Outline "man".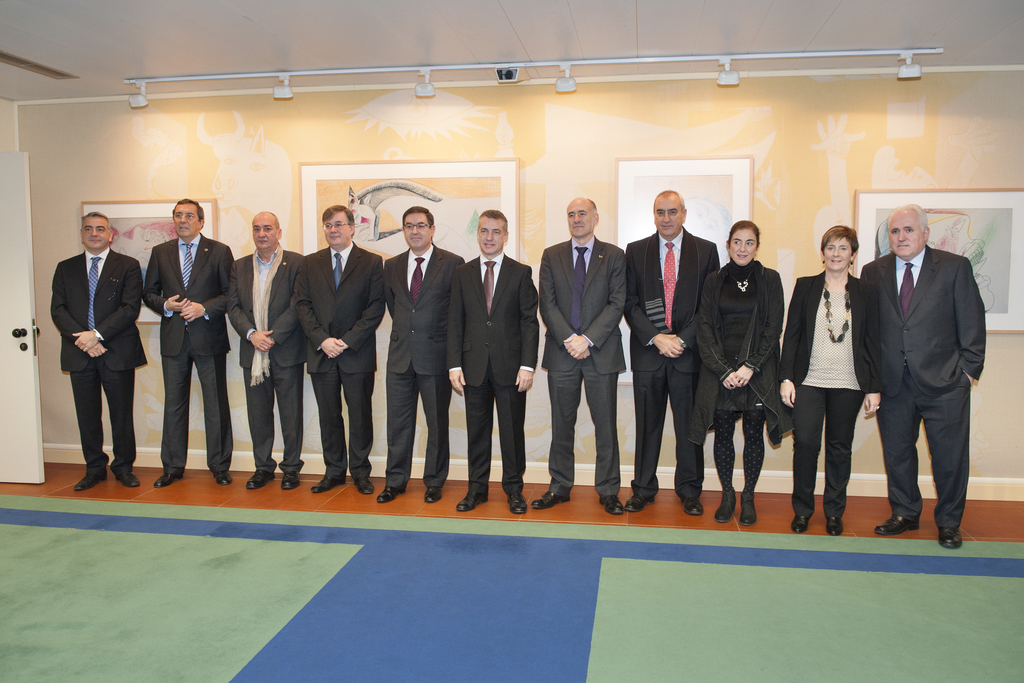
Outline: box(856, 208, 989, 548).
